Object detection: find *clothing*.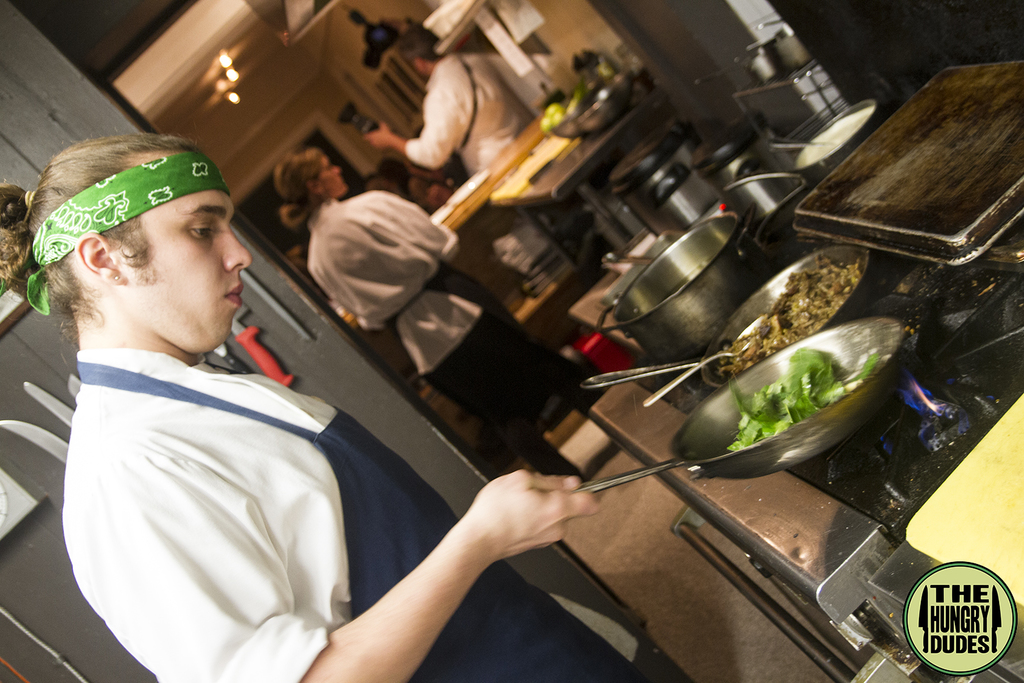
[x1=62, y1=348, x2=646, y2=682].
